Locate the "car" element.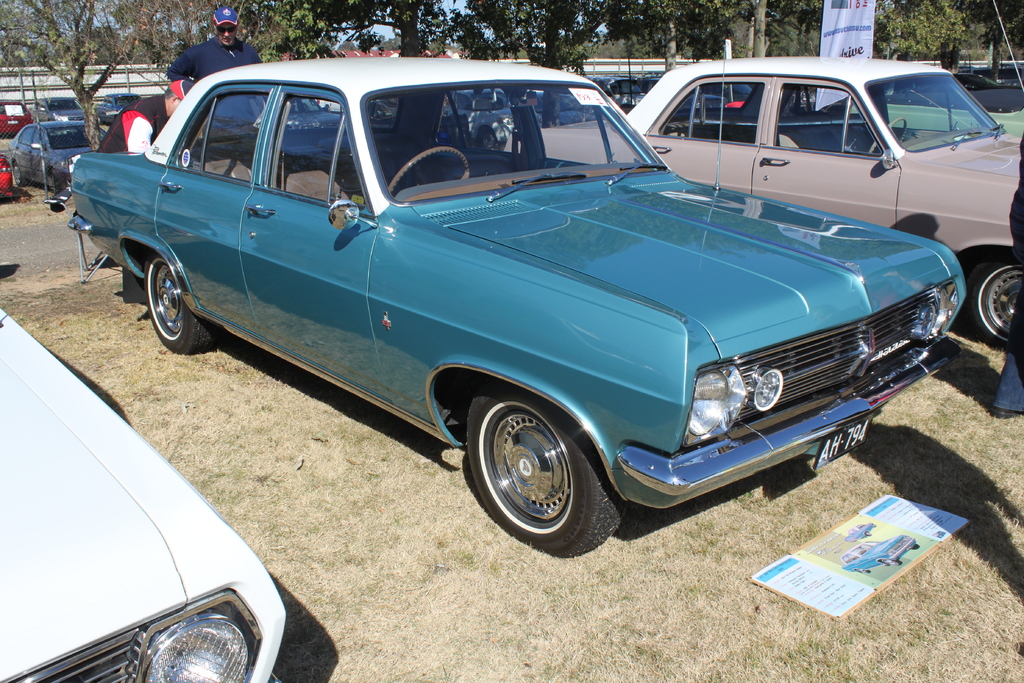
Element bbox: select_region(65, 58, 969, 564).
